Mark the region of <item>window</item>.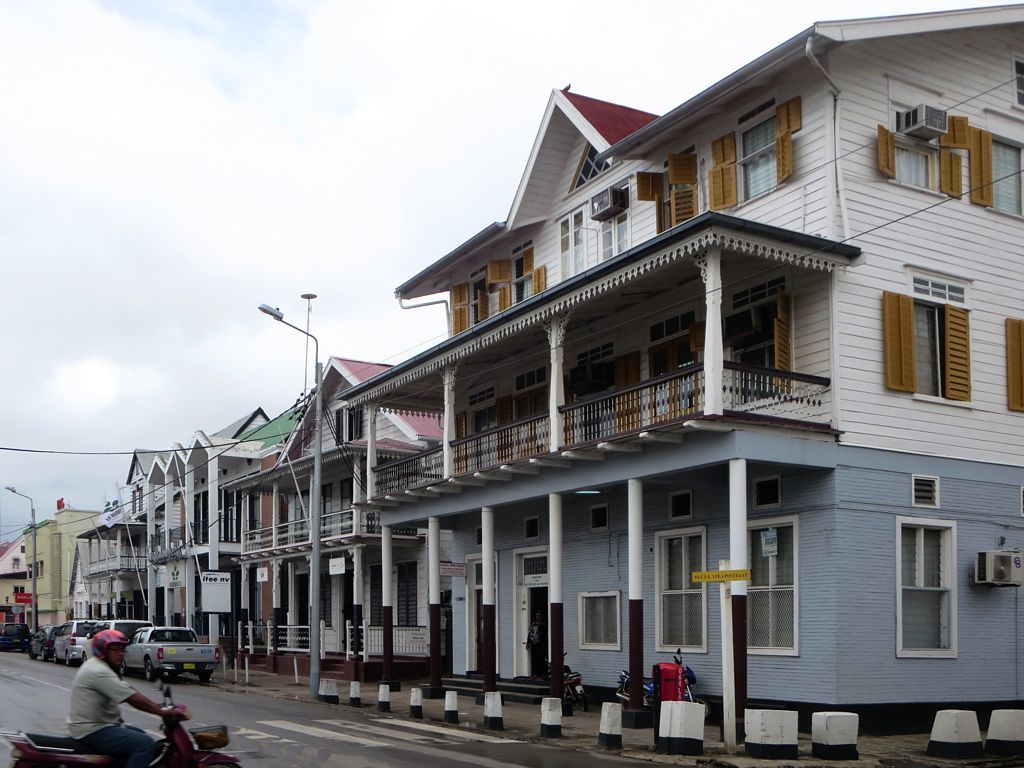
Region: bbox=(636, 143, 697, 238).
